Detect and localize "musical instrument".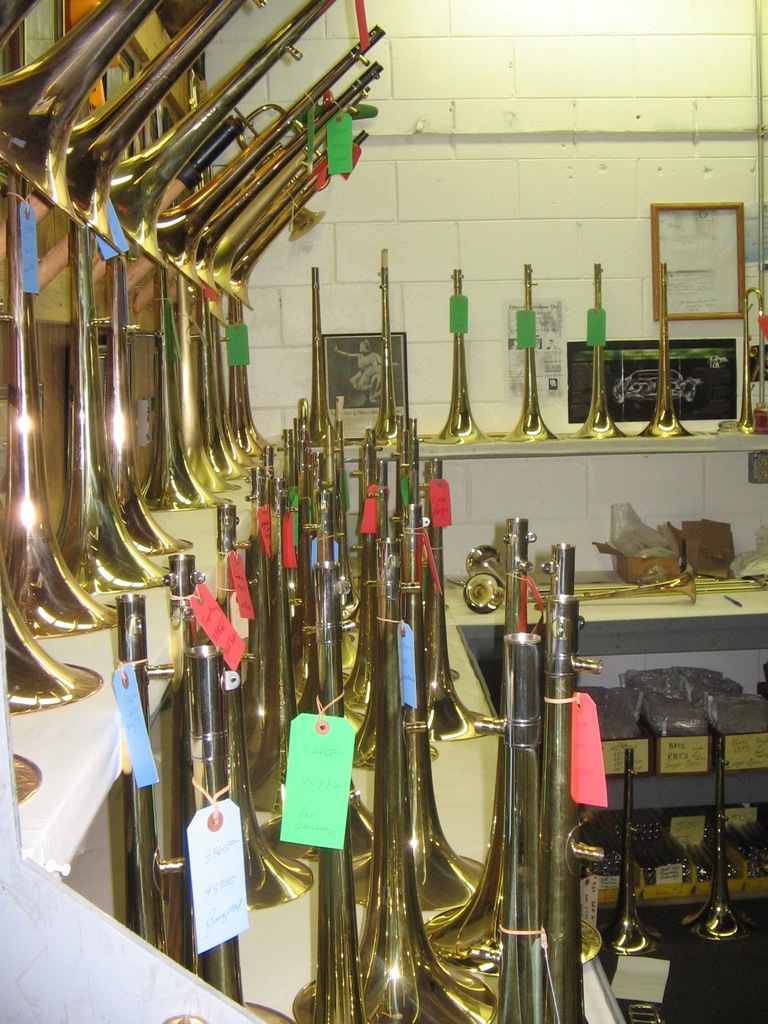
Localized at x1=502 y1=258 x2=567 y2=445.
